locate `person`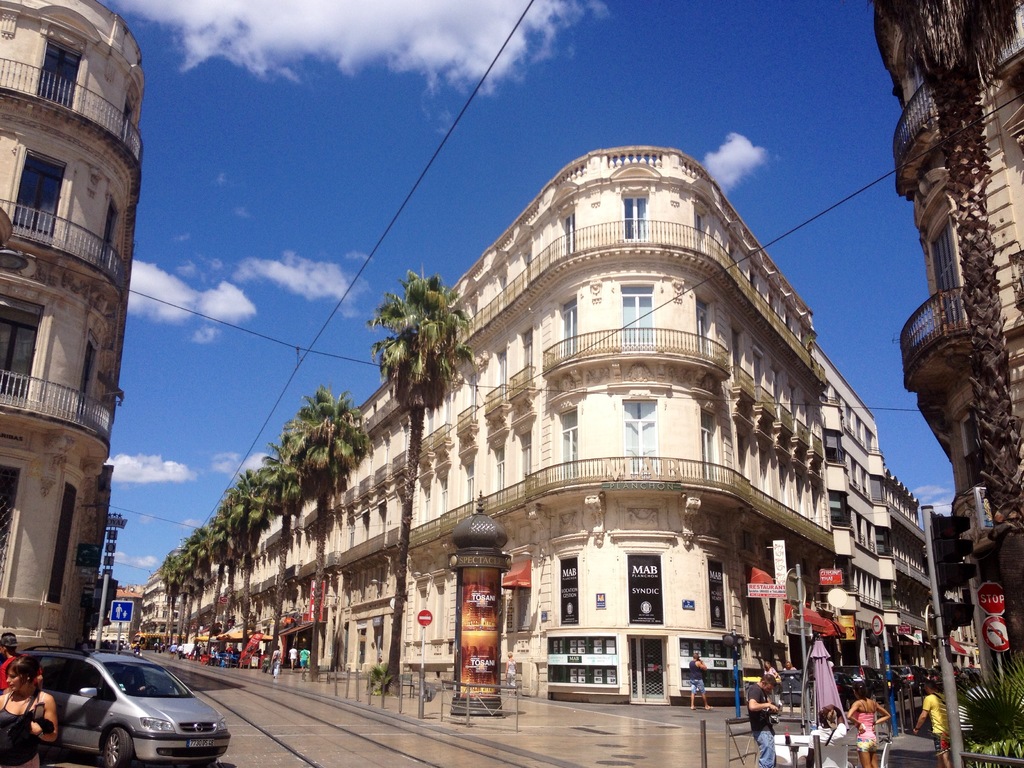
crop(689, 652, 713, 713)
